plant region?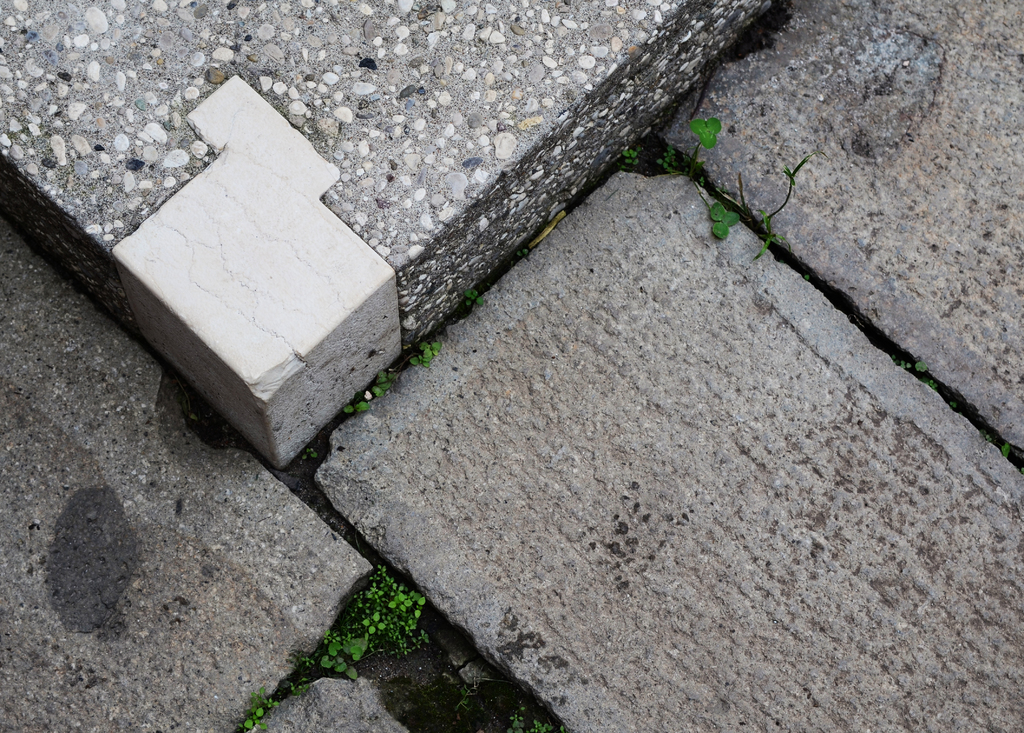
689/114/720/177
